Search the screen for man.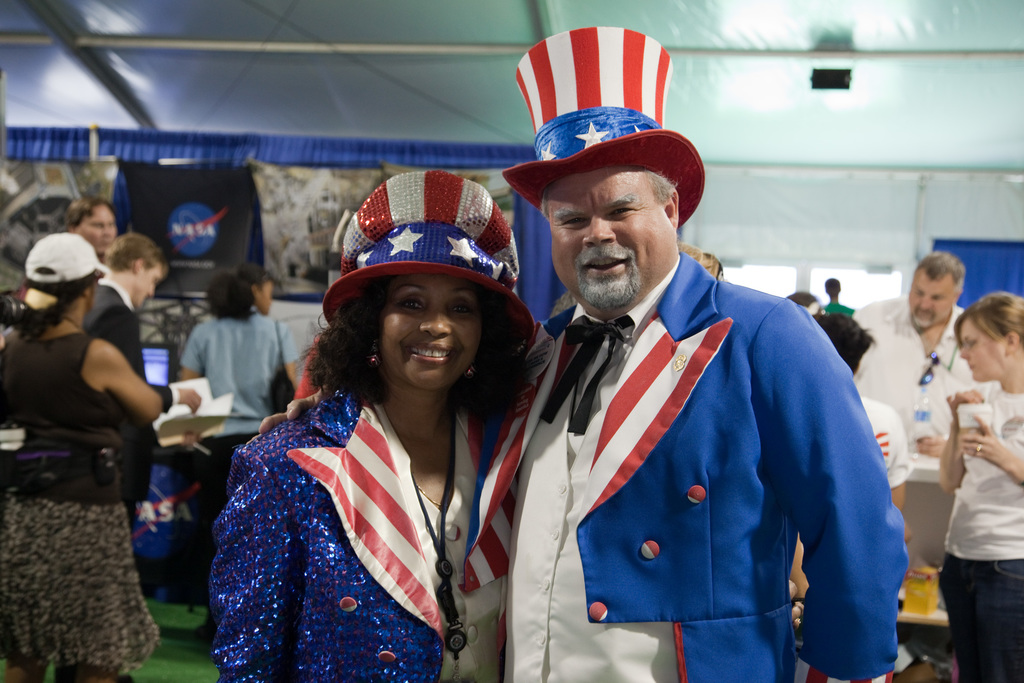
Found at bbox=[485, 100, 901, 680].
